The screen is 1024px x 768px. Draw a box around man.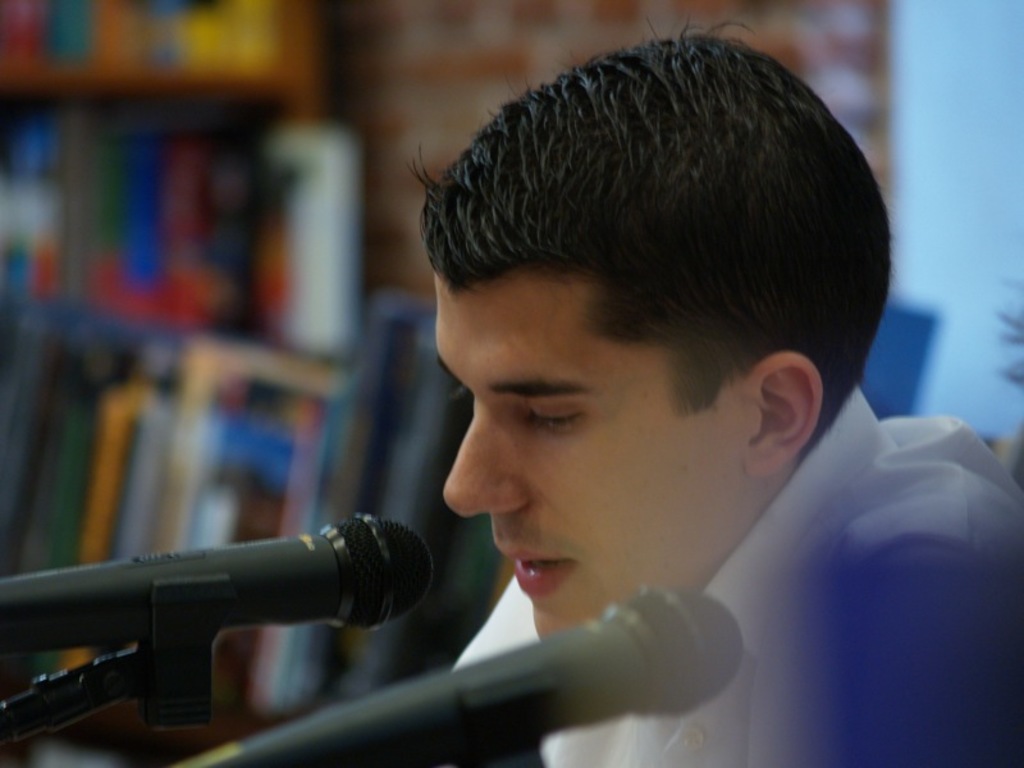
bbox=[435, 19, 1023, 767].
